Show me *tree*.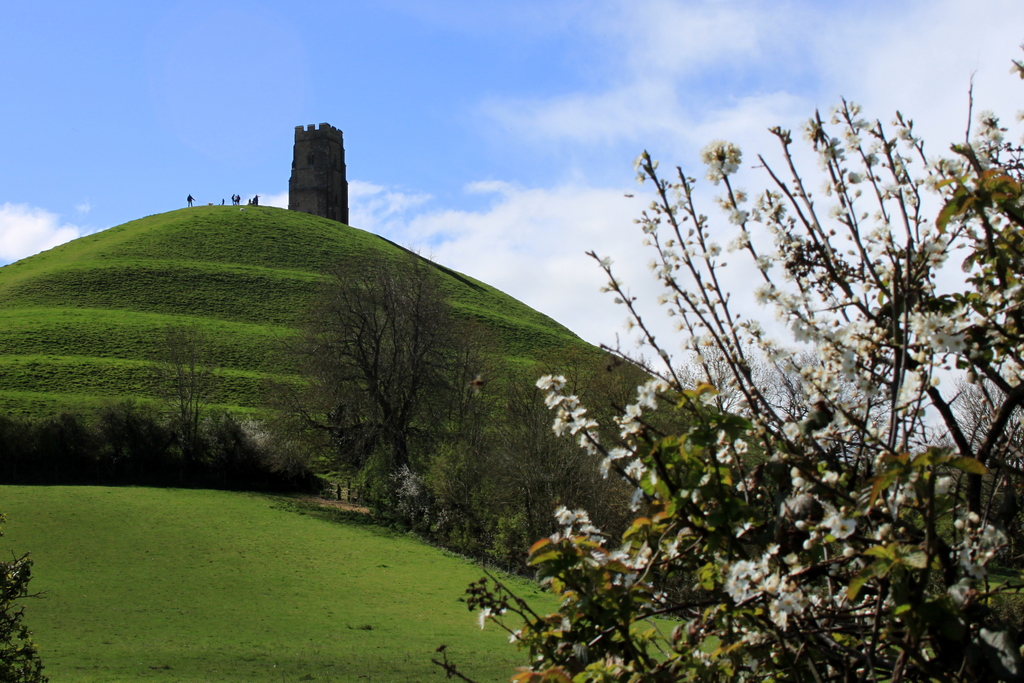
*tree* is here: left=466, top=349, right=717, bottom=607.
